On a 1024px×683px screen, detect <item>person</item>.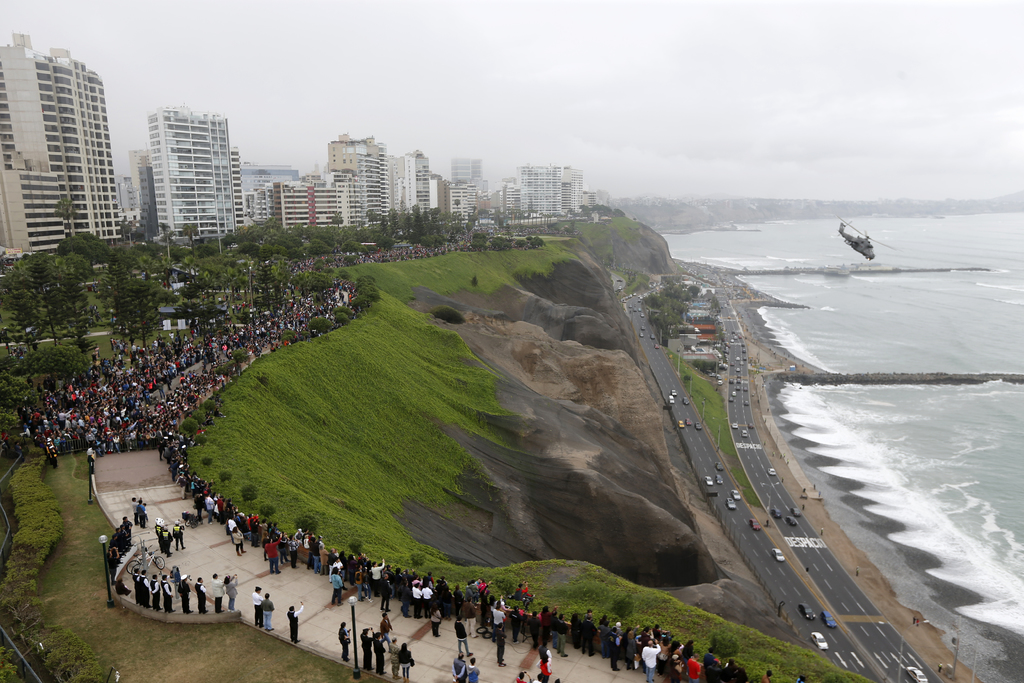
bbox=(383, 630, 397, 680).
